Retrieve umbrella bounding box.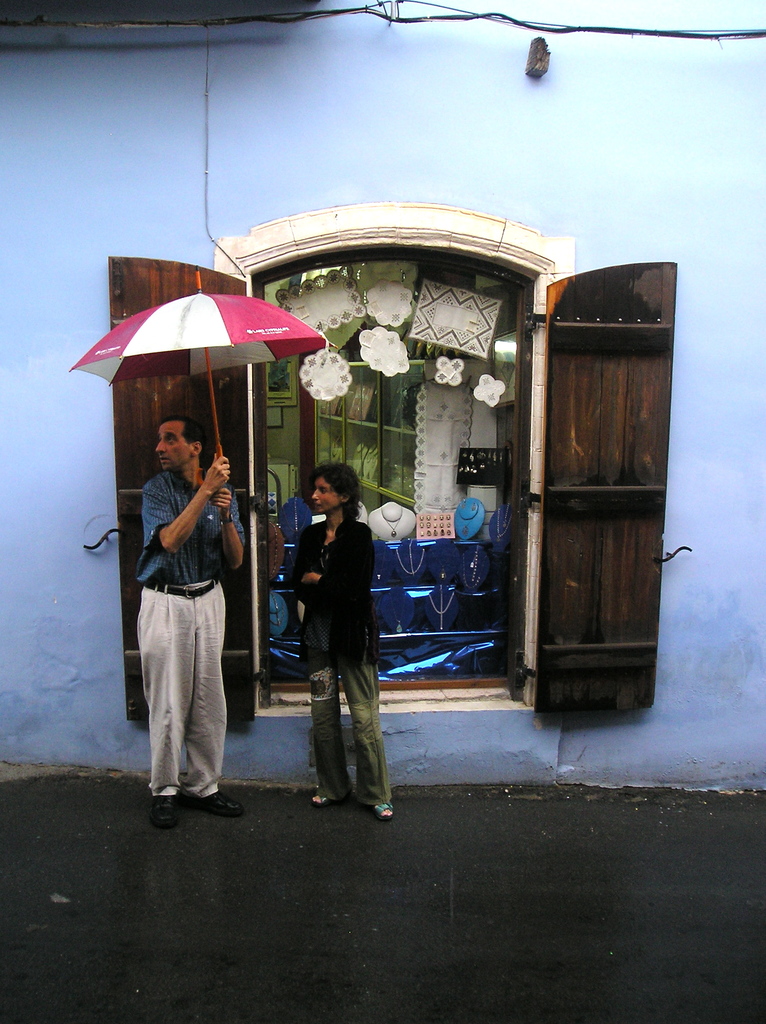
Bounding box: [x1=68, y1=264, x2=325, y2=502].
